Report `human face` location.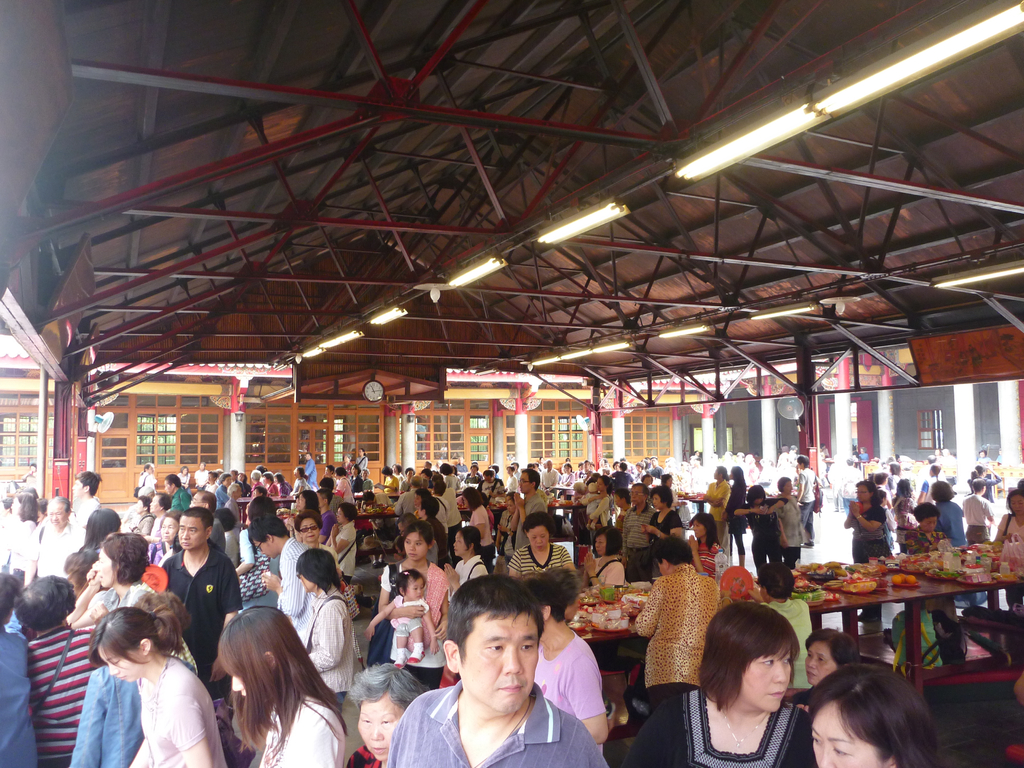
Report: [694,524,702,540].
